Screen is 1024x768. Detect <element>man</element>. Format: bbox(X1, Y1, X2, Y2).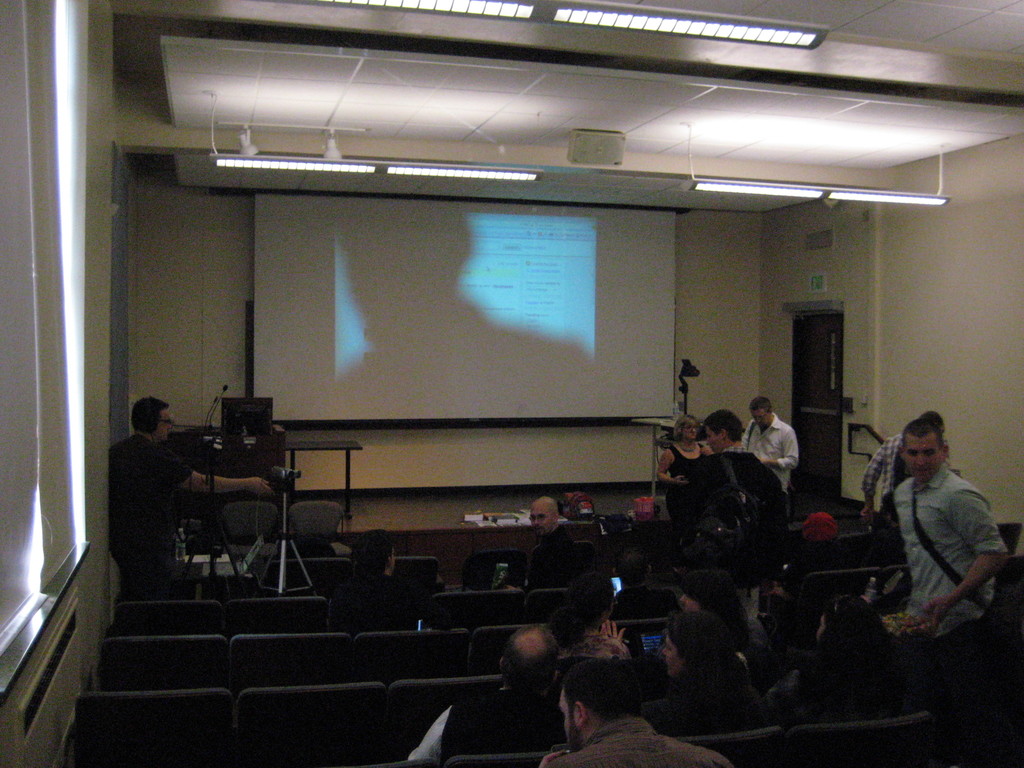
bbox(739, 401, 801, 496).
